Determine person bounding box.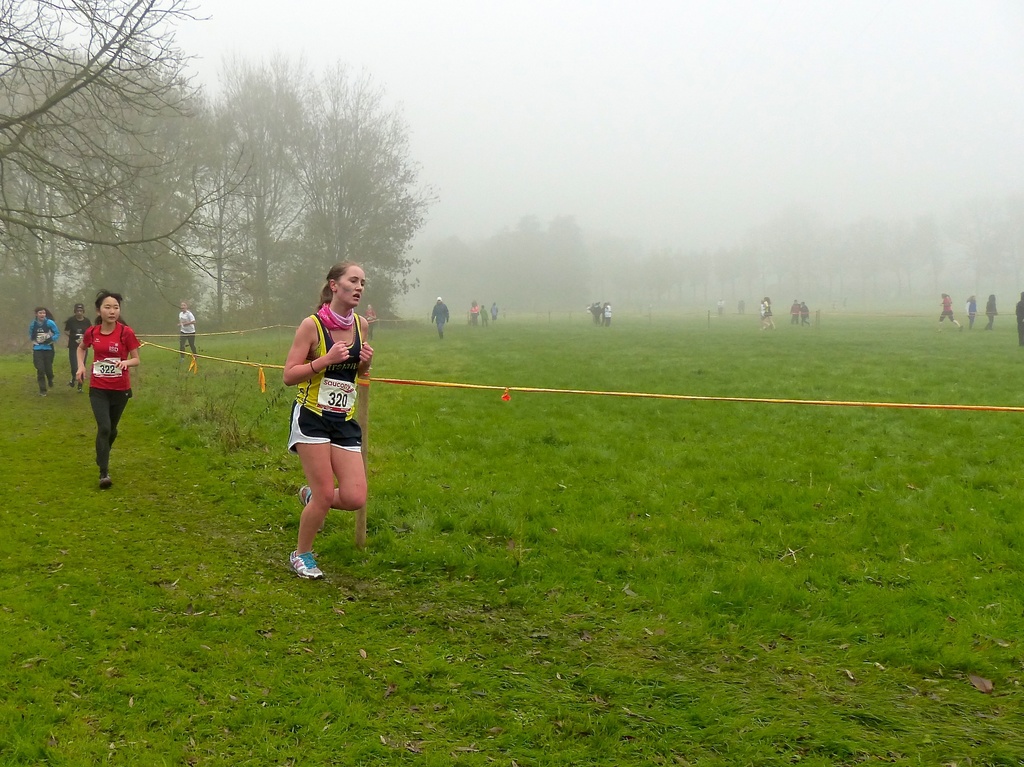
Determined: left=964, top=290, right=977, bottom=326.
